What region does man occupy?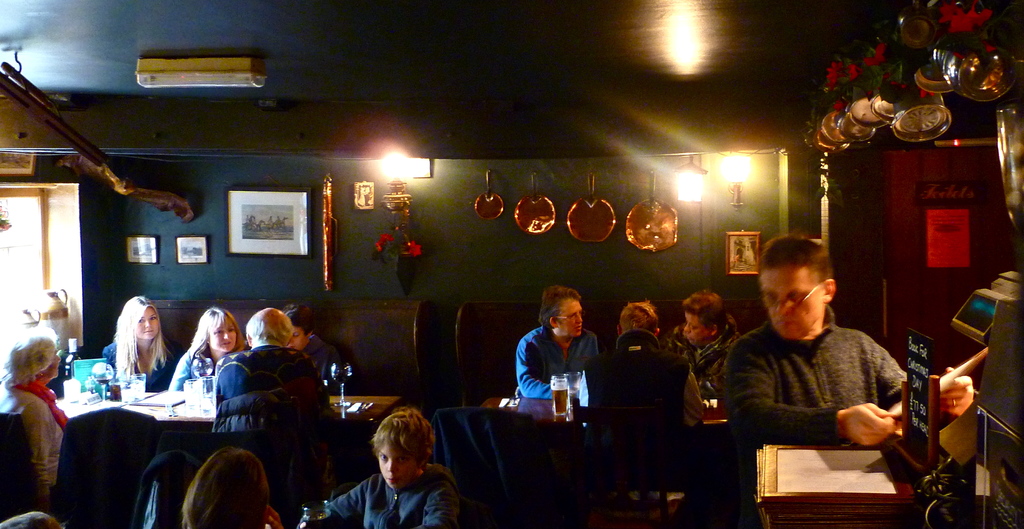
locate(657, 285, 744, 402).
